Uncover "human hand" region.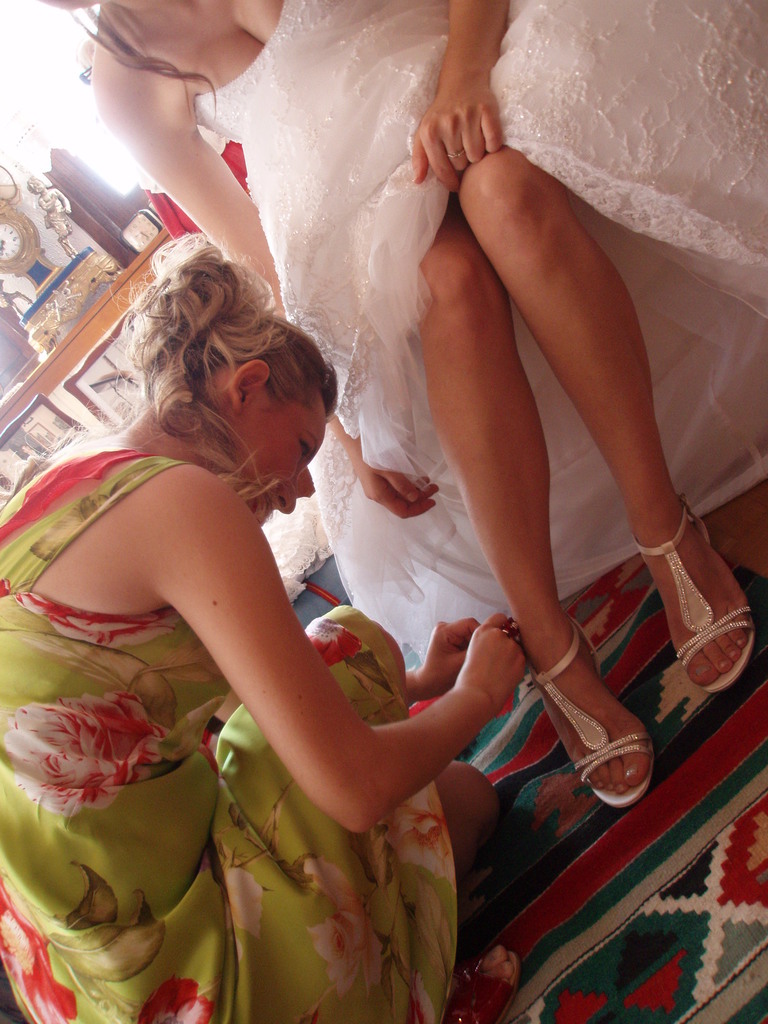
Uncovered: [419, 619, 484, 705].
